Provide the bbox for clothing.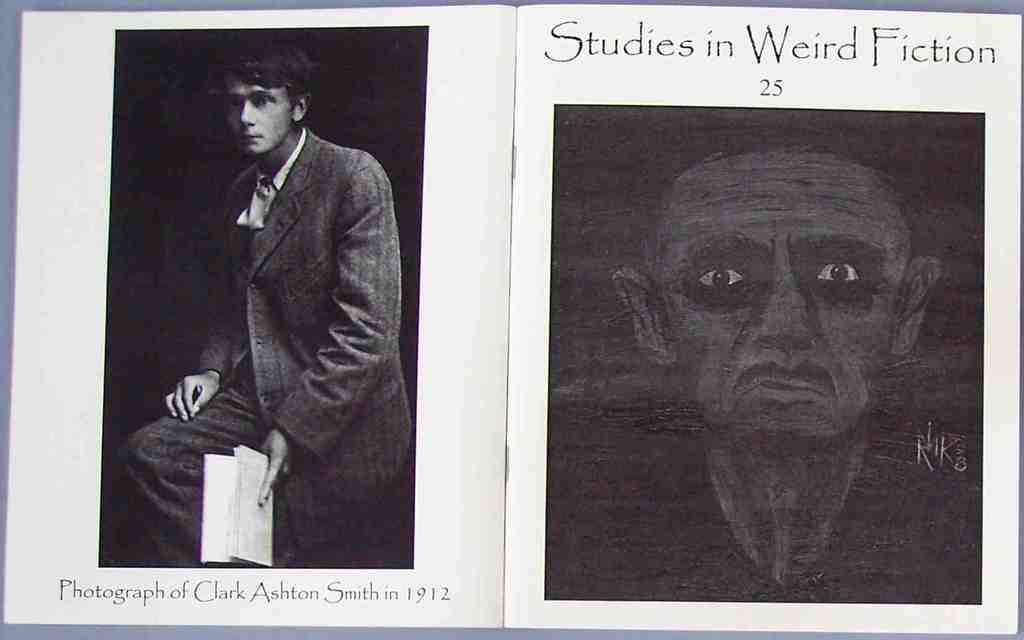
122/391/343/567.
